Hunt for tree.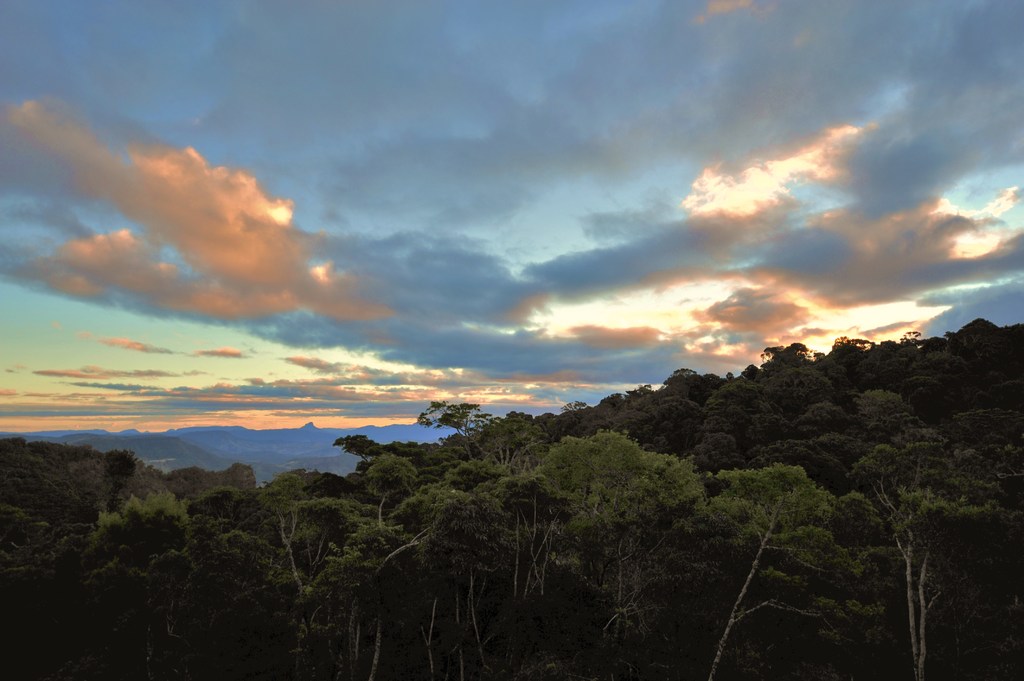
Hunted down at detection(476, 412, 544, 463).
